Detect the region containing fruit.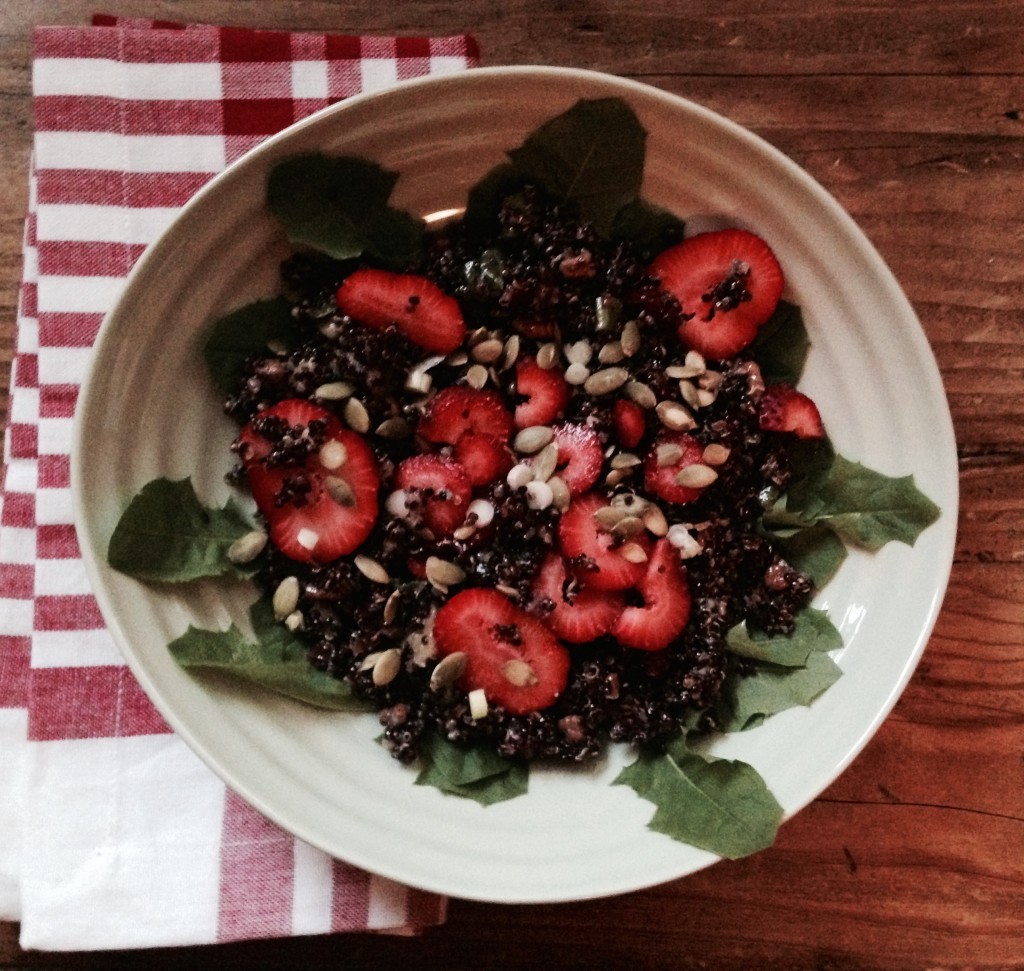
631 545 683 653.
